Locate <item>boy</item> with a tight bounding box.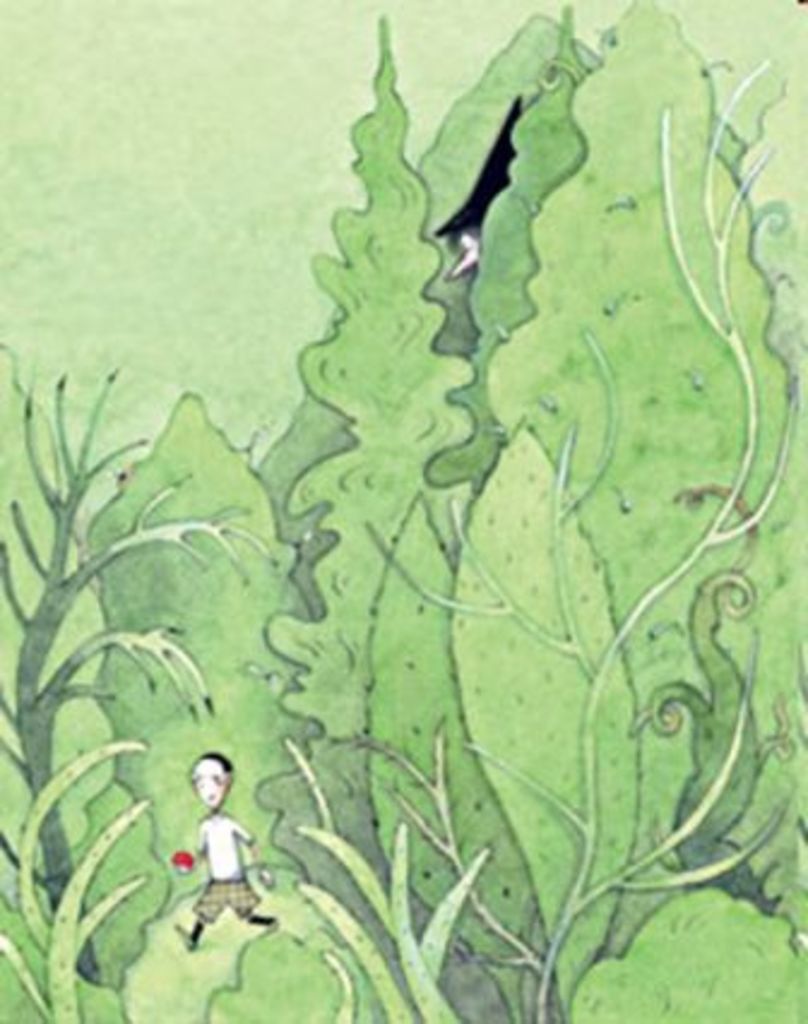
l=171, t=760, r=277, b=937.
